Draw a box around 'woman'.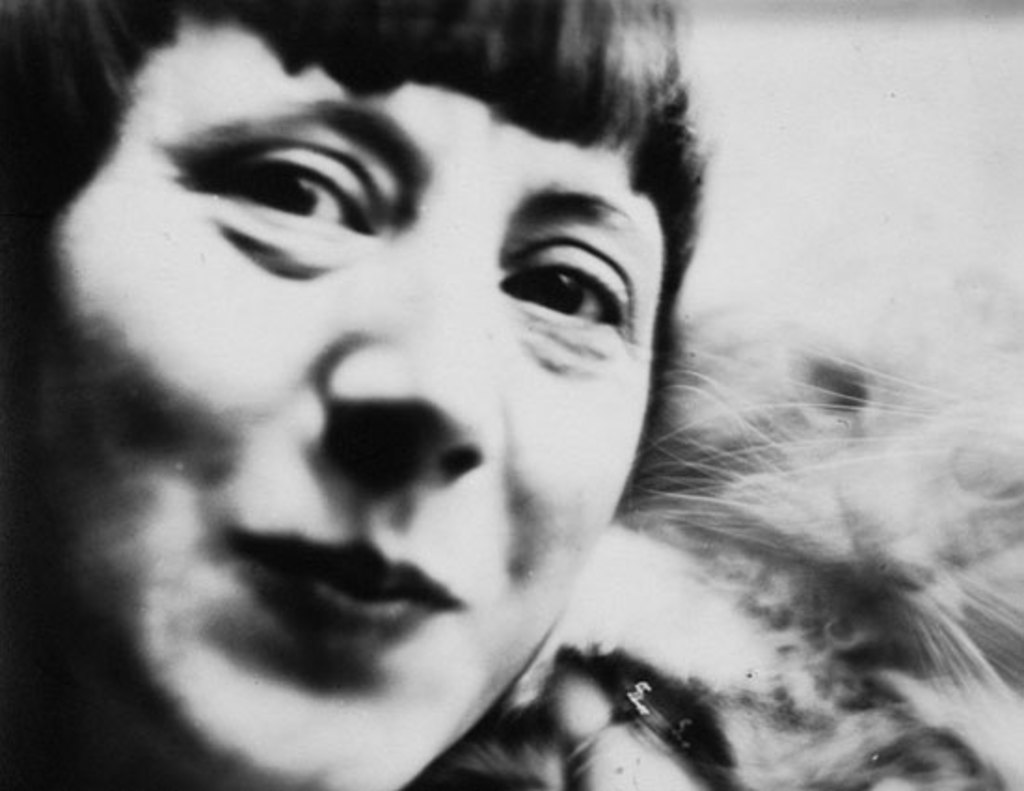
BBox(0, 0, 1022, 789).
